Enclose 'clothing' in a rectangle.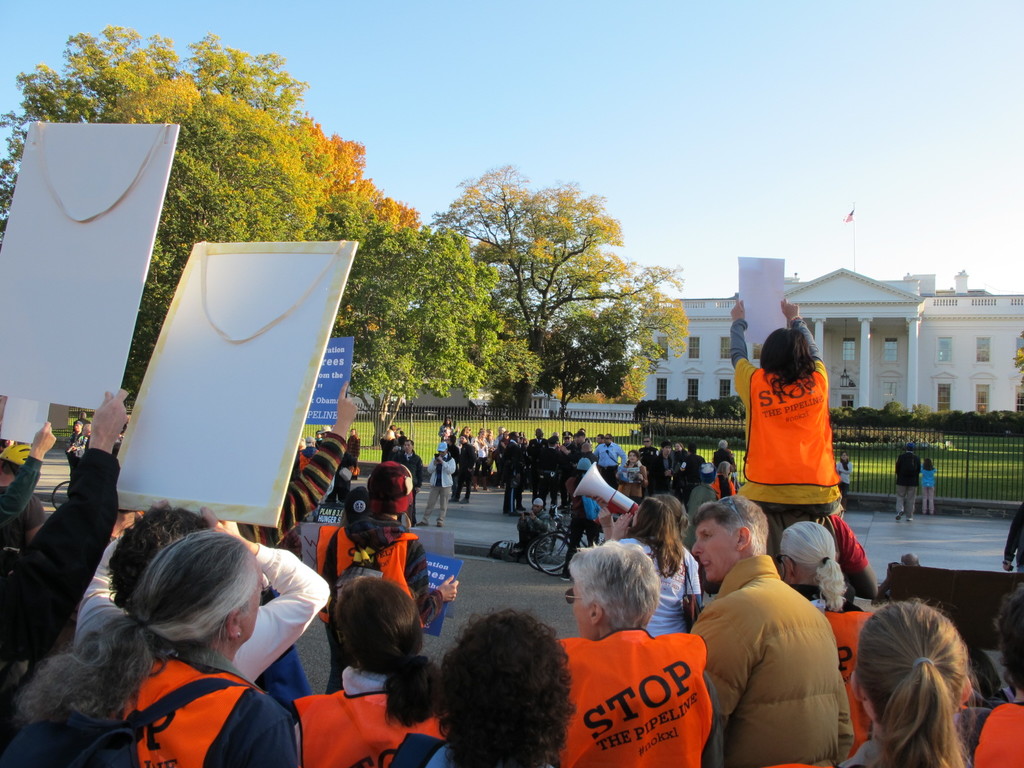
837,454,854,506.
